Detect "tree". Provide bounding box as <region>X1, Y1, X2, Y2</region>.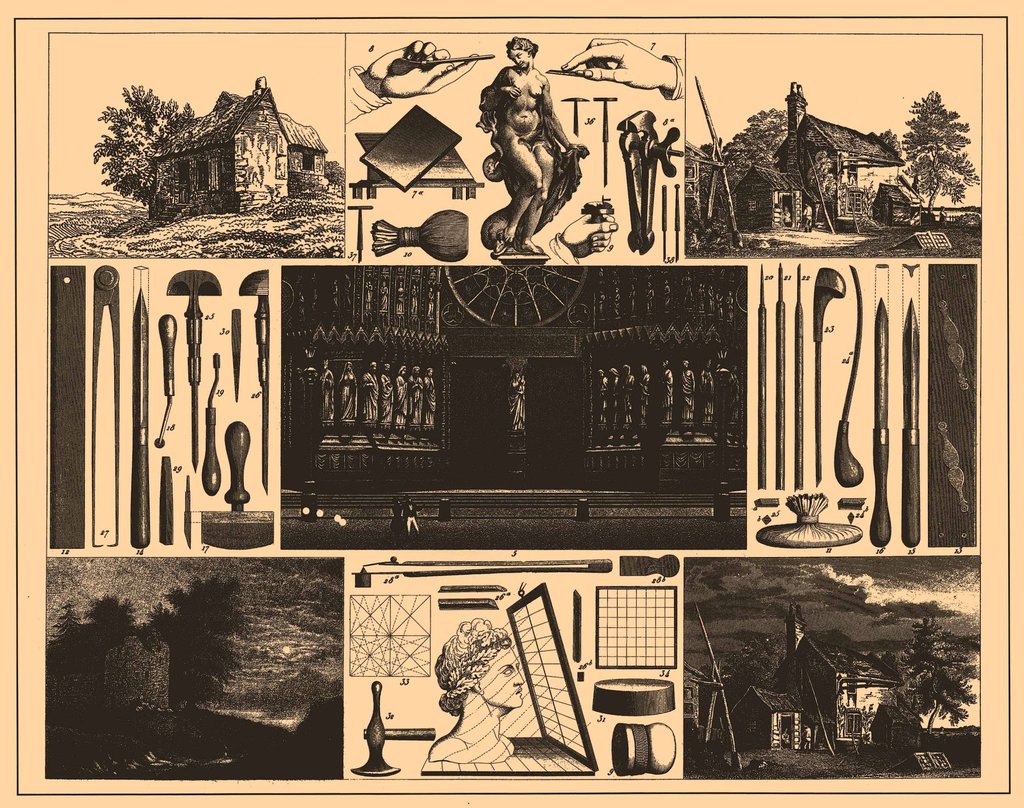
<region>151, 579, 237, 714</region>.
